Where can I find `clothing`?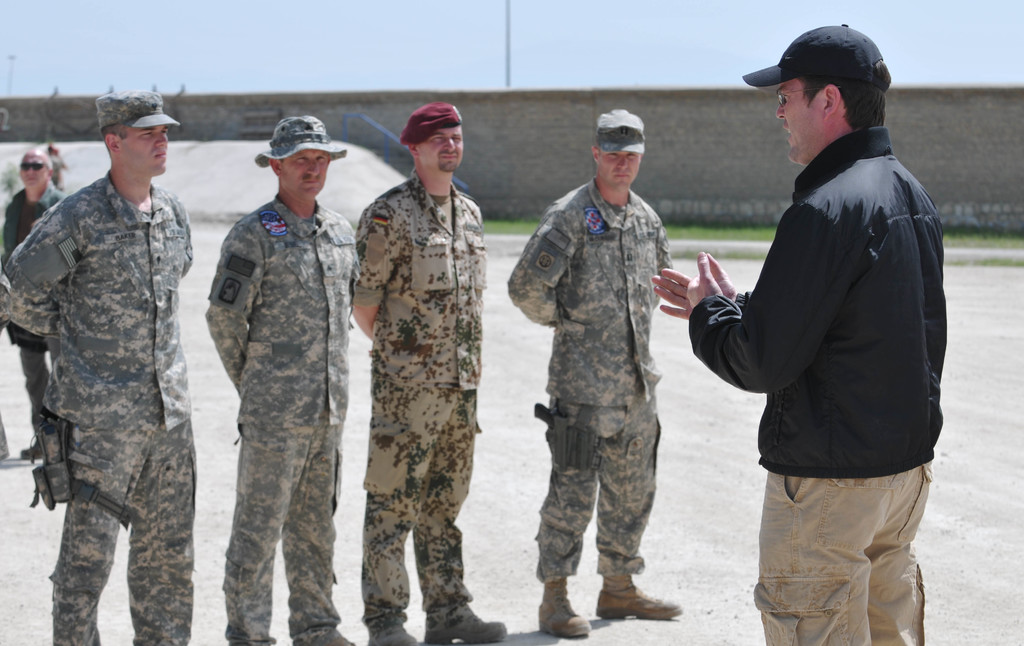
You can find it at [x1=0, y1=180, x2=66, y2=424].
